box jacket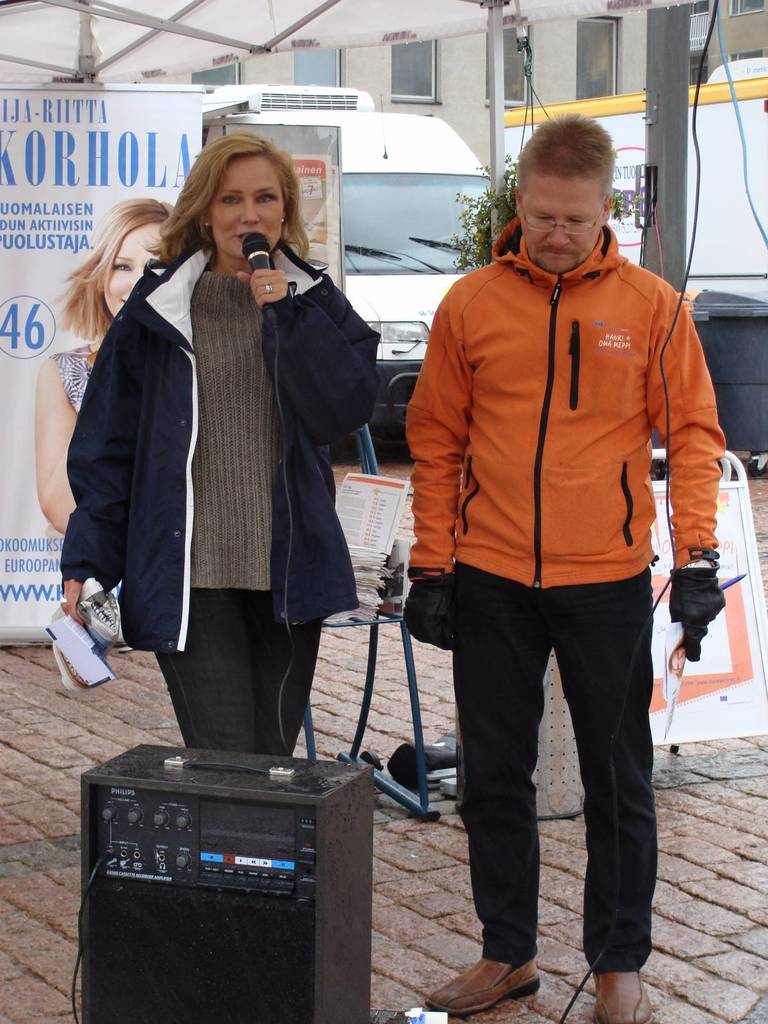
(63, 246, 381, 655)
